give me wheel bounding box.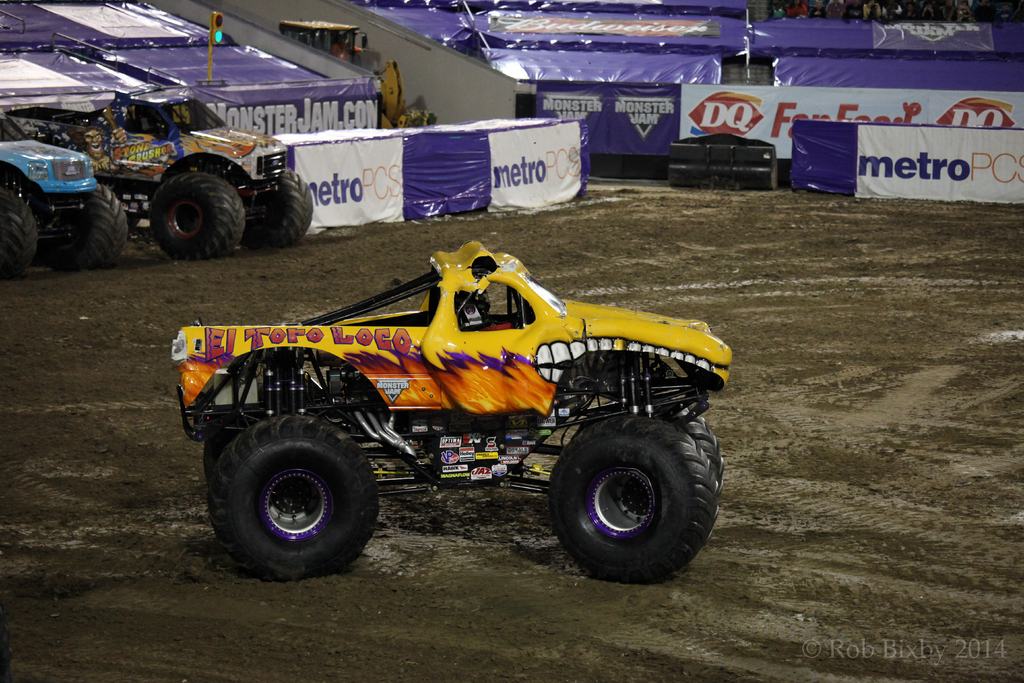
{"x1": 203, "y1": 415, "x2": 385, "y2": 570}.
